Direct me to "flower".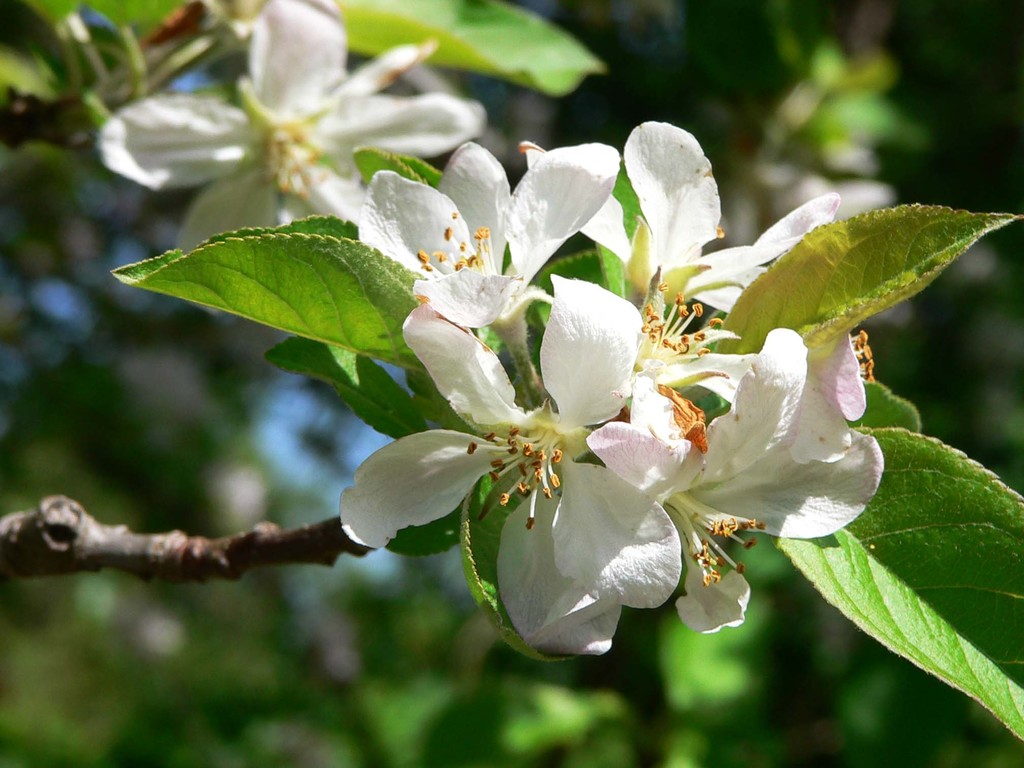
Direction: crop(367, 323, 706, 646).
